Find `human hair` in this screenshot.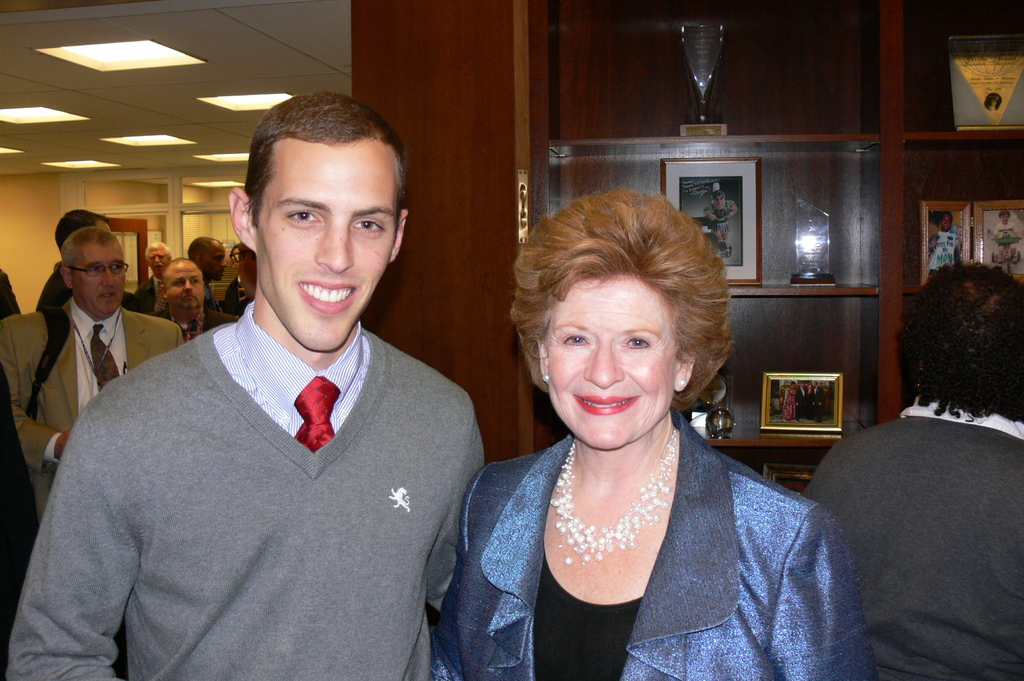
The bounding box for `human hair` is 1001, 210, 1012, 216.
